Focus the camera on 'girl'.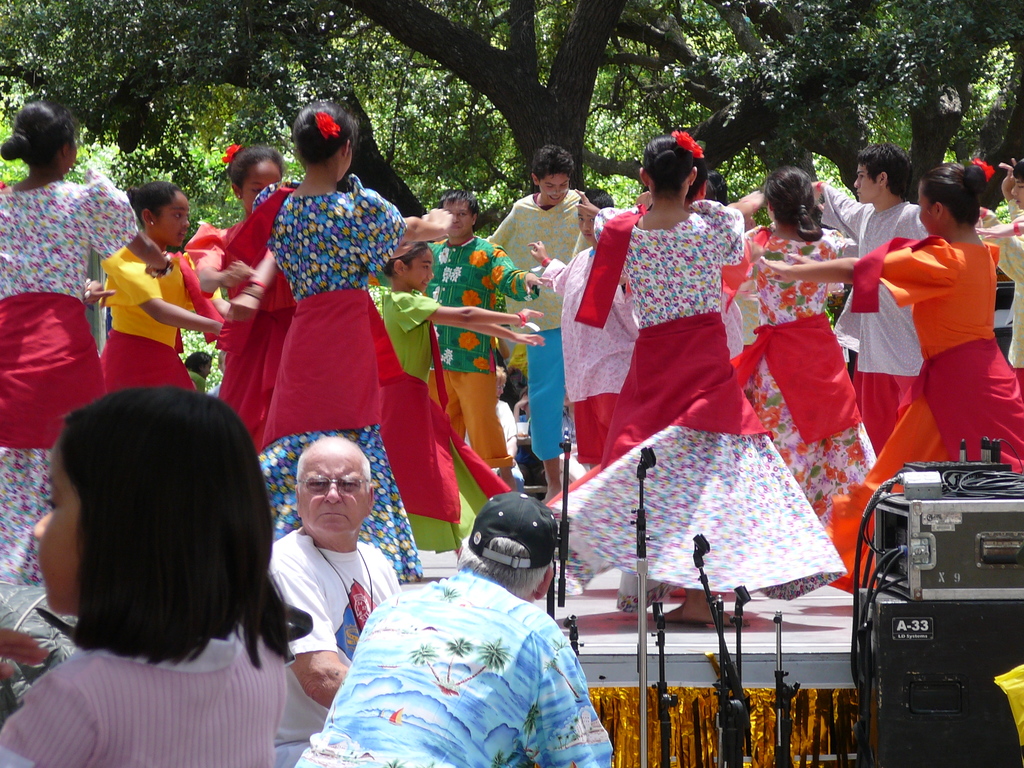
Focus region: [0,102,134,587].
